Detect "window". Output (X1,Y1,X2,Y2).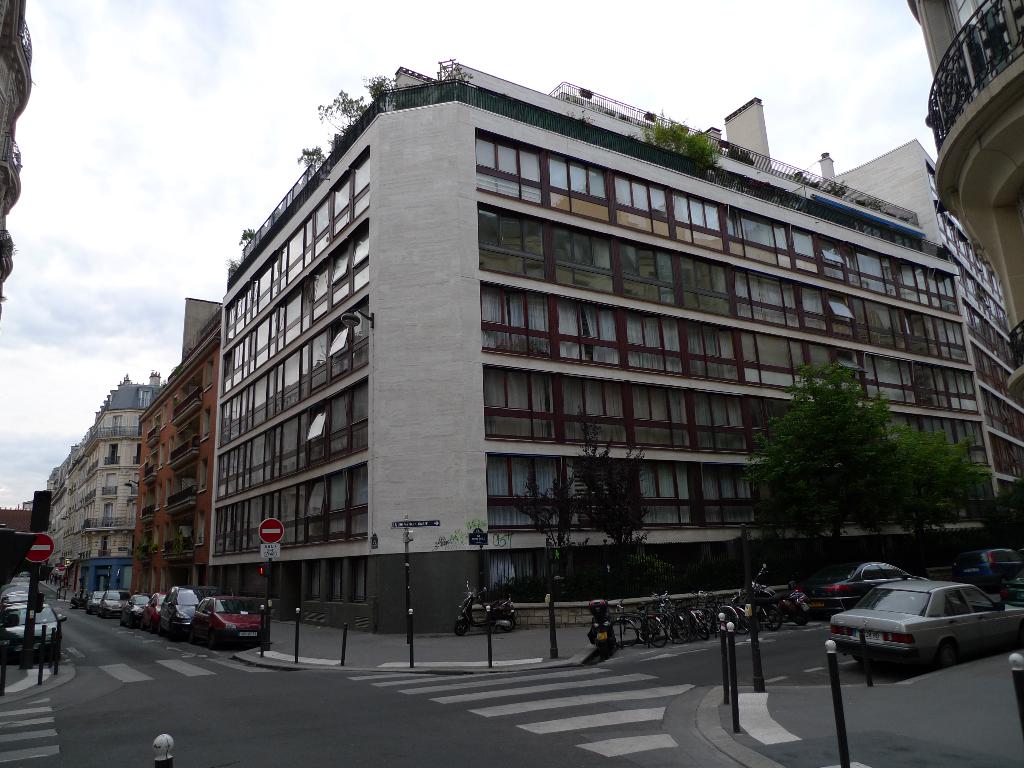
(275,424,284,484).
